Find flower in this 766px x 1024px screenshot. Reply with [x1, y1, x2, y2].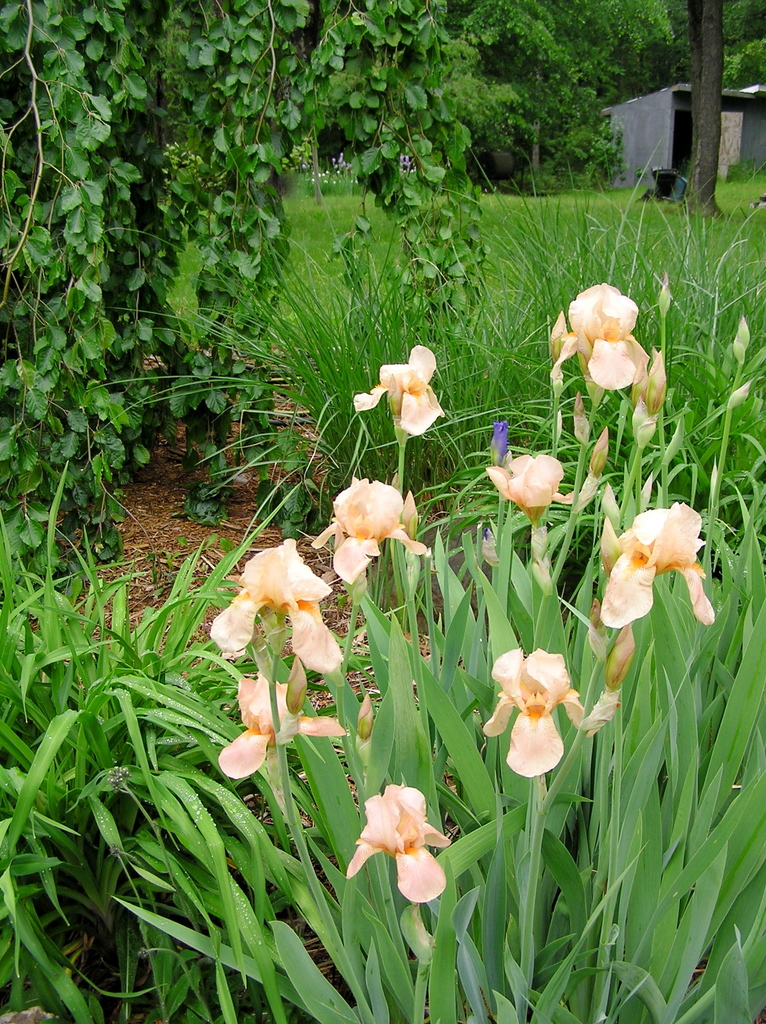
[347, 344, 442, 435].
